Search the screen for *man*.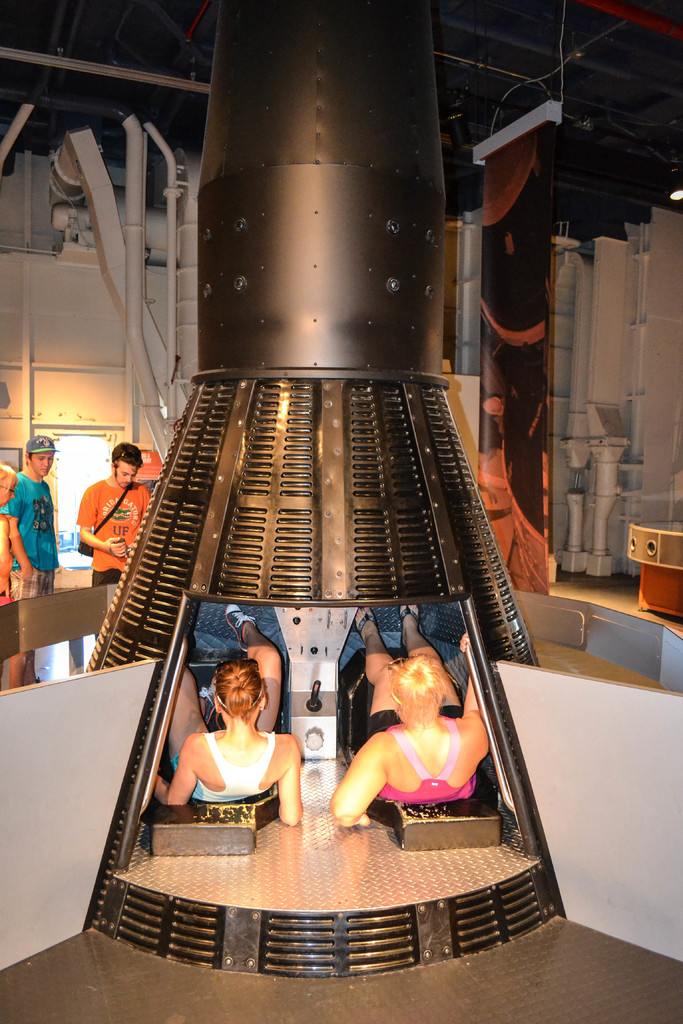
Found at (left=4, top=436, right=60, bottom=589).
